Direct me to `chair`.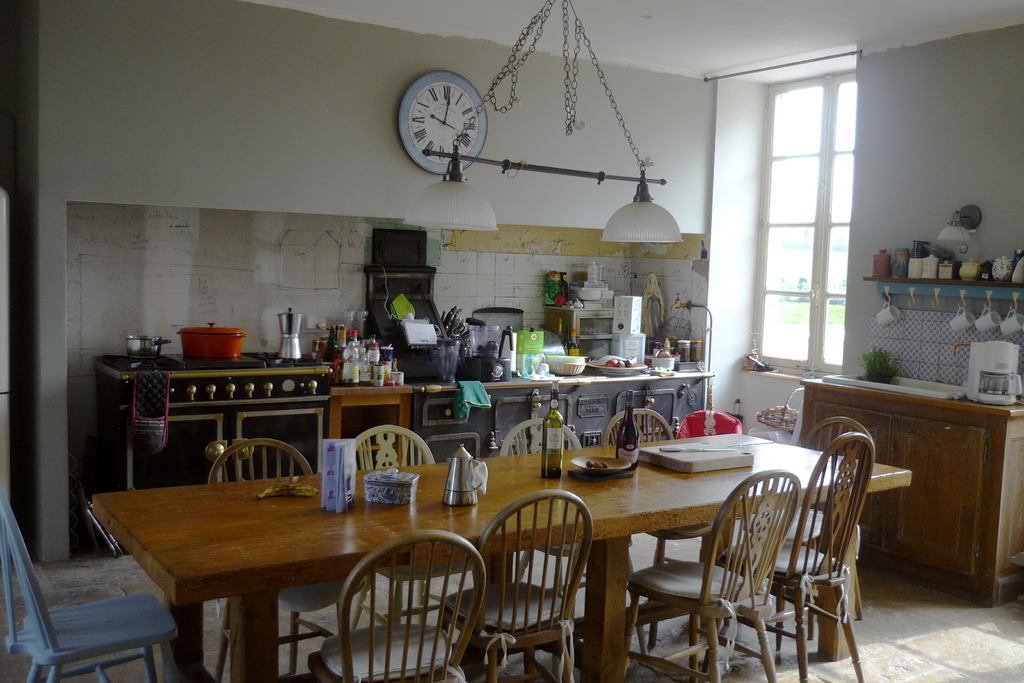
Direction: 499:415:590:595.
